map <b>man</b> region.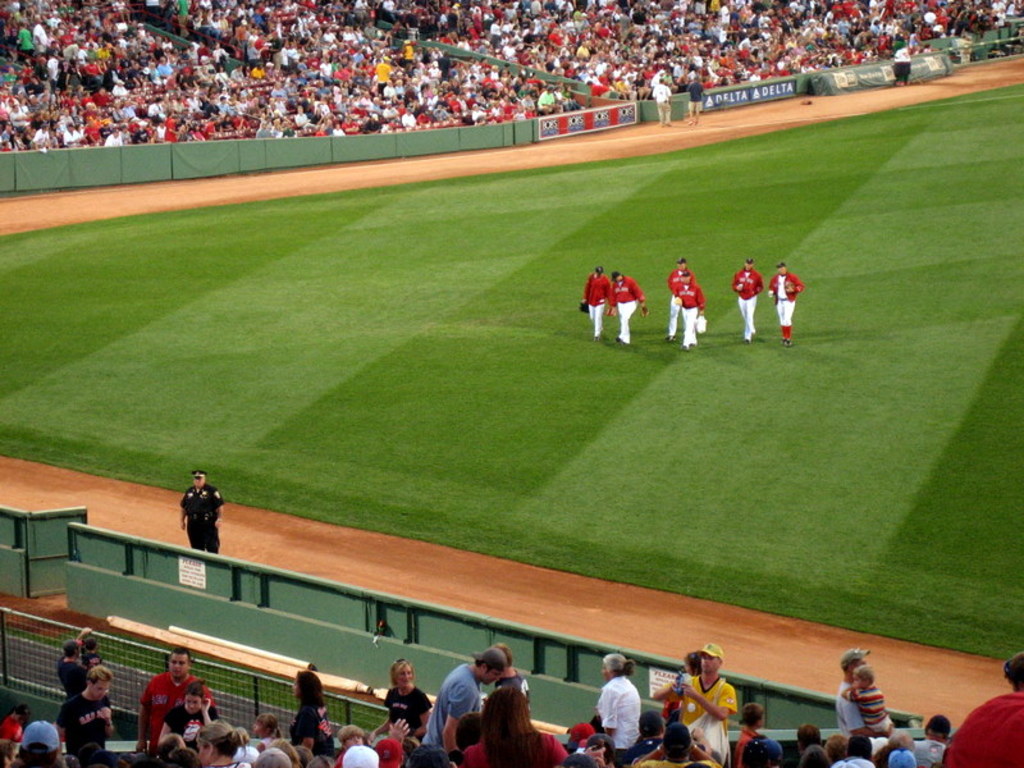
Mapped to x1=650 y1=78 x2=668 y2=128.
